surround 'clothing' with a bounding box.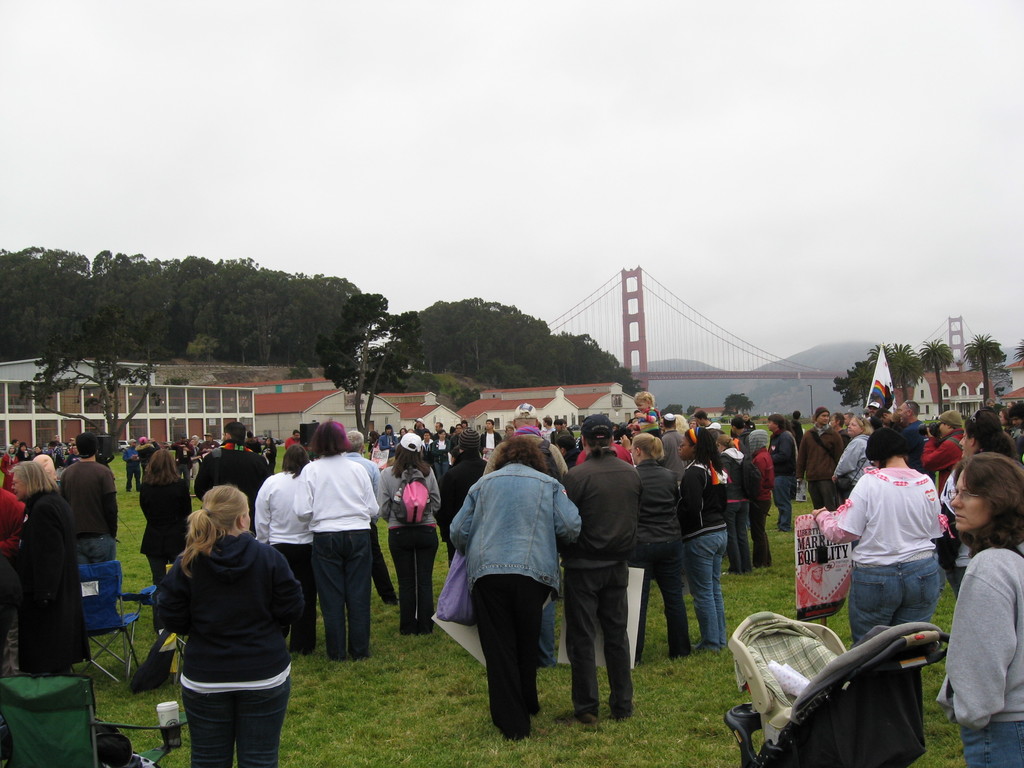
(136,474,196,590).
